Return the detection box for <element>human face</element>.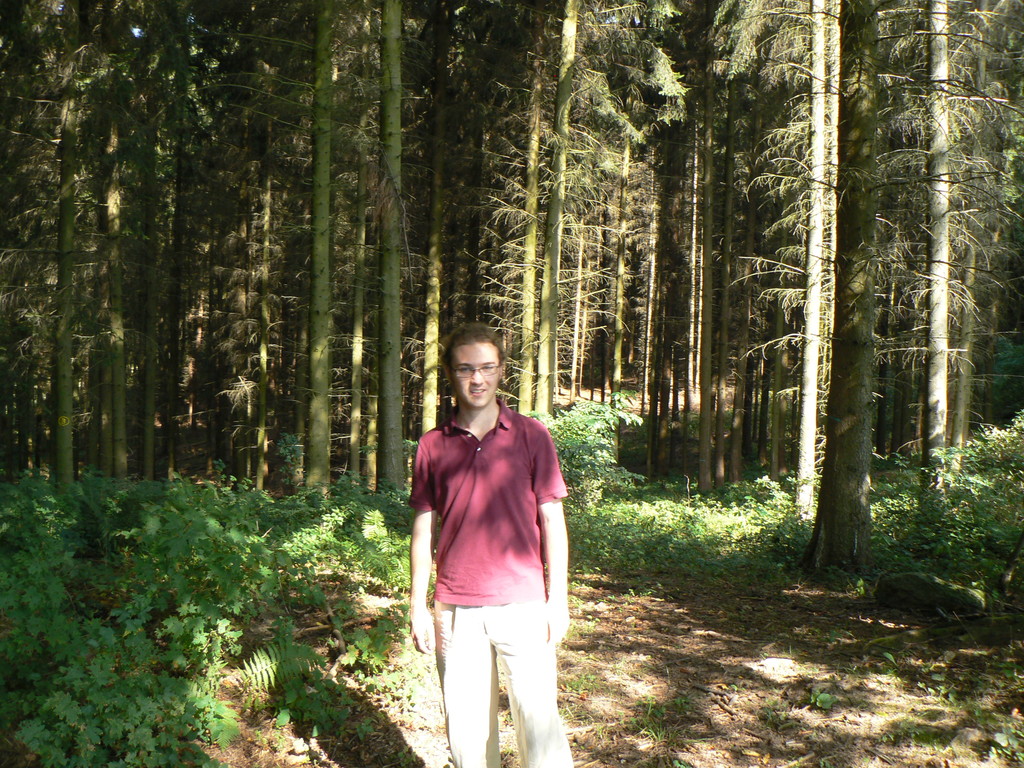
bbox=(452, 346, 499, 410).
